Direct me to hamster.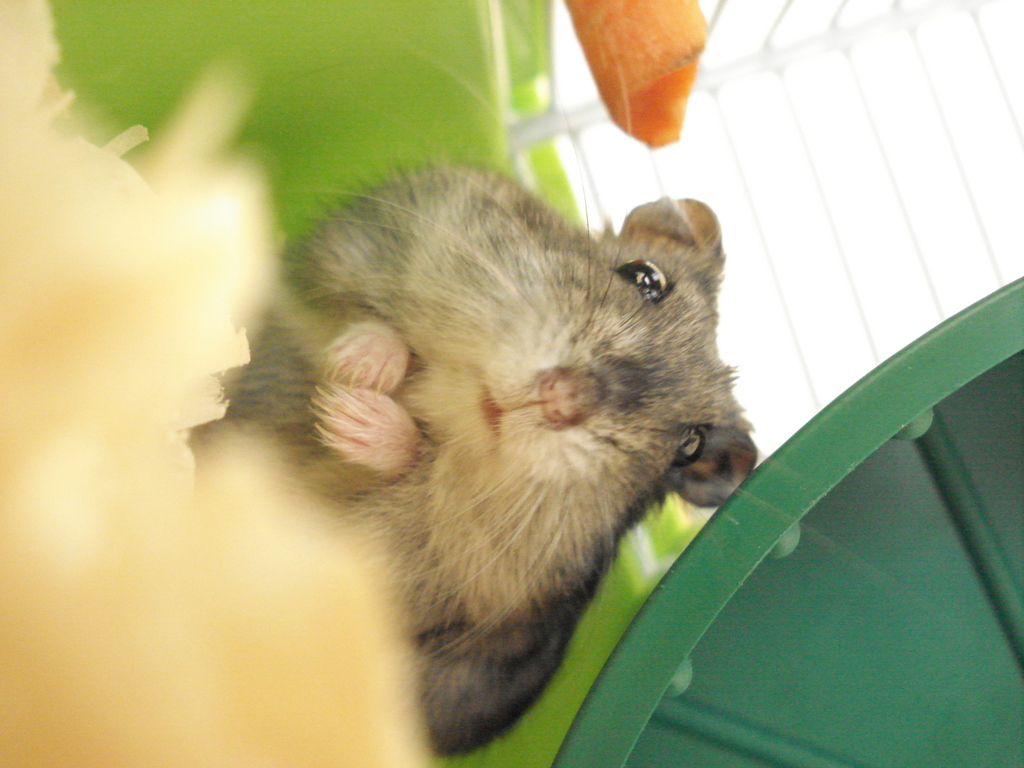
Direction: select_region(181, 0, 761, 767).
